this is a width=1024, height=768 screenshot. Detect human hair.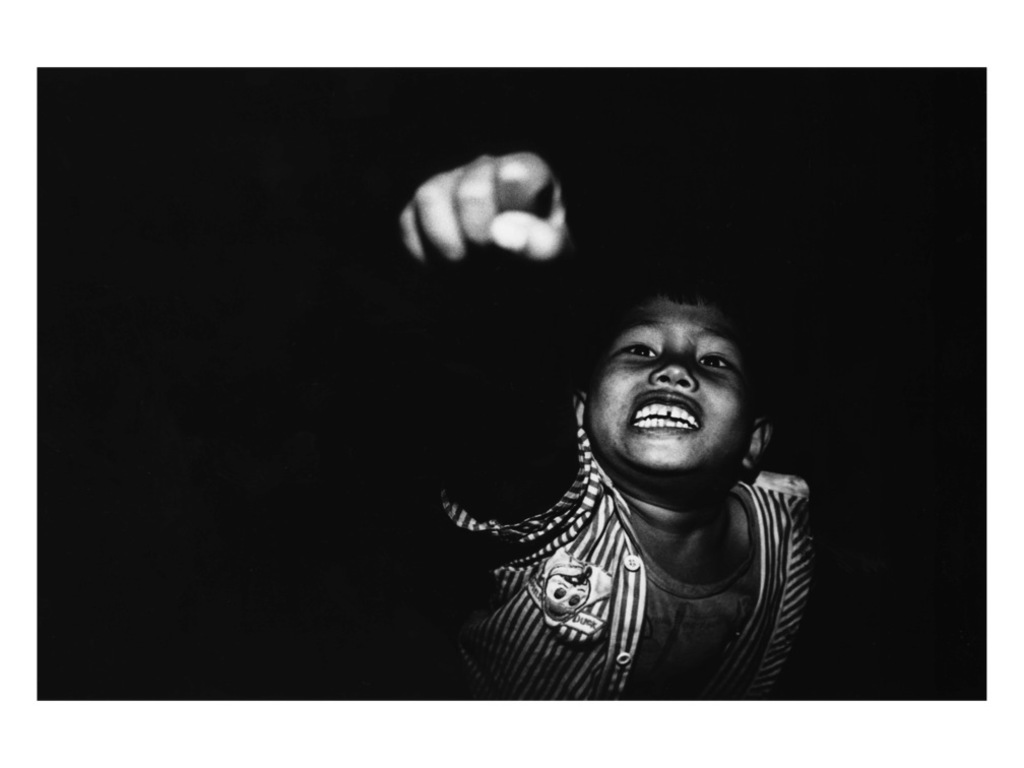
bbox=[565, 262, 750, 366].
